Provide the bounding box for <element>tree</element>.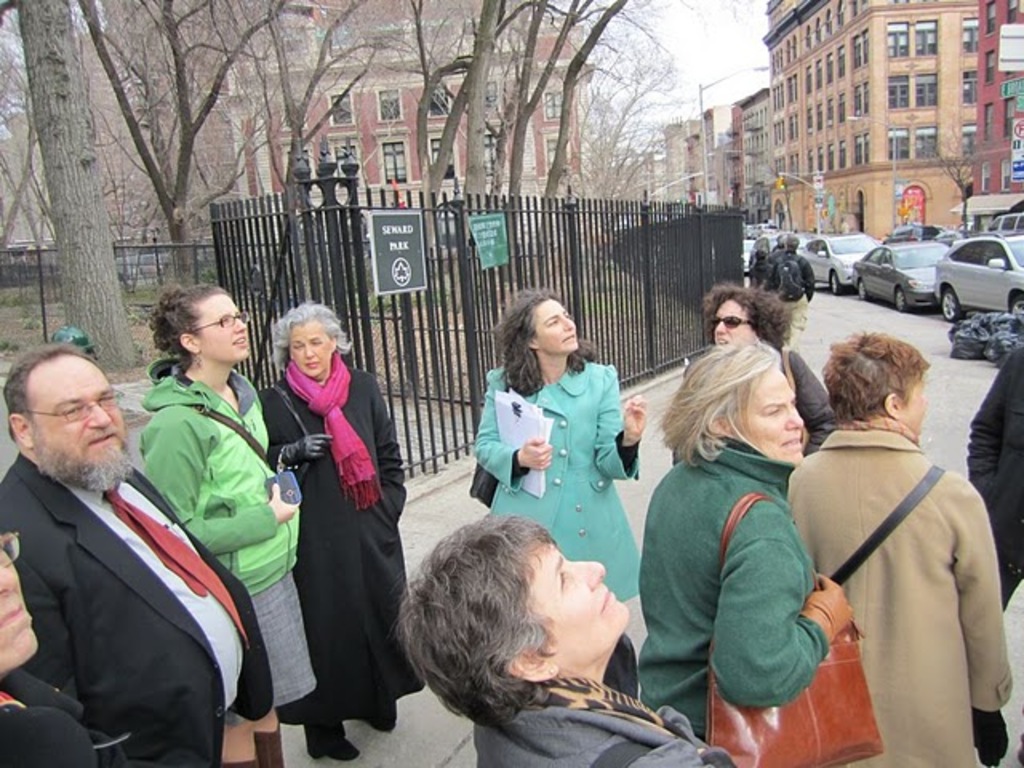
[left=570, top=0, right=640, bottom=302].
